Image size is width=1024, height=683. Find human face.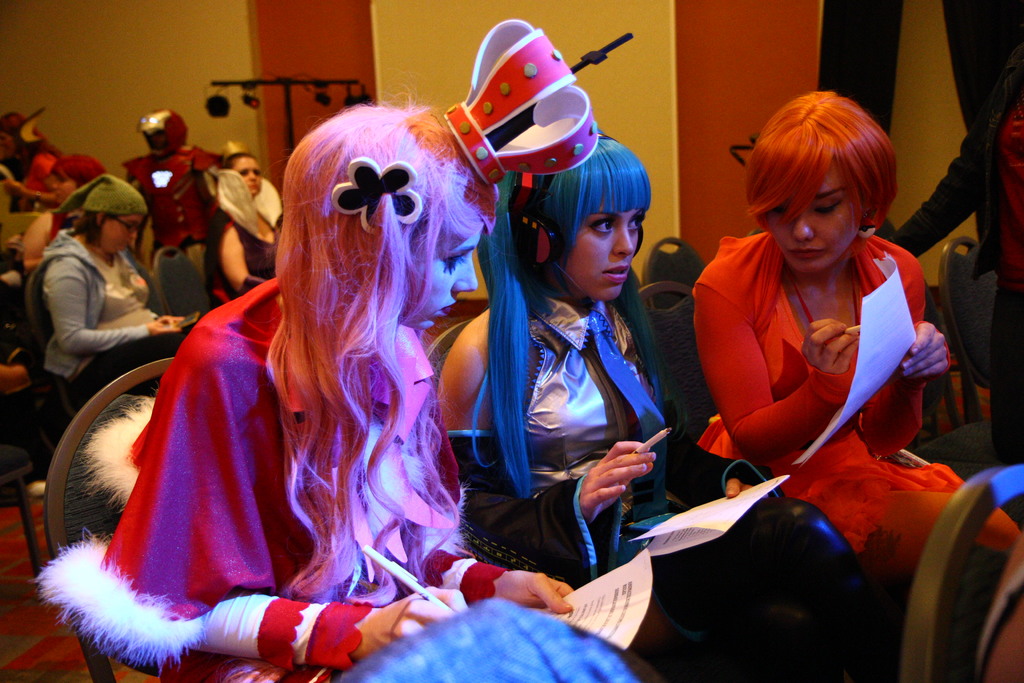
[left=768, top=163, right=863, bottom=274].
